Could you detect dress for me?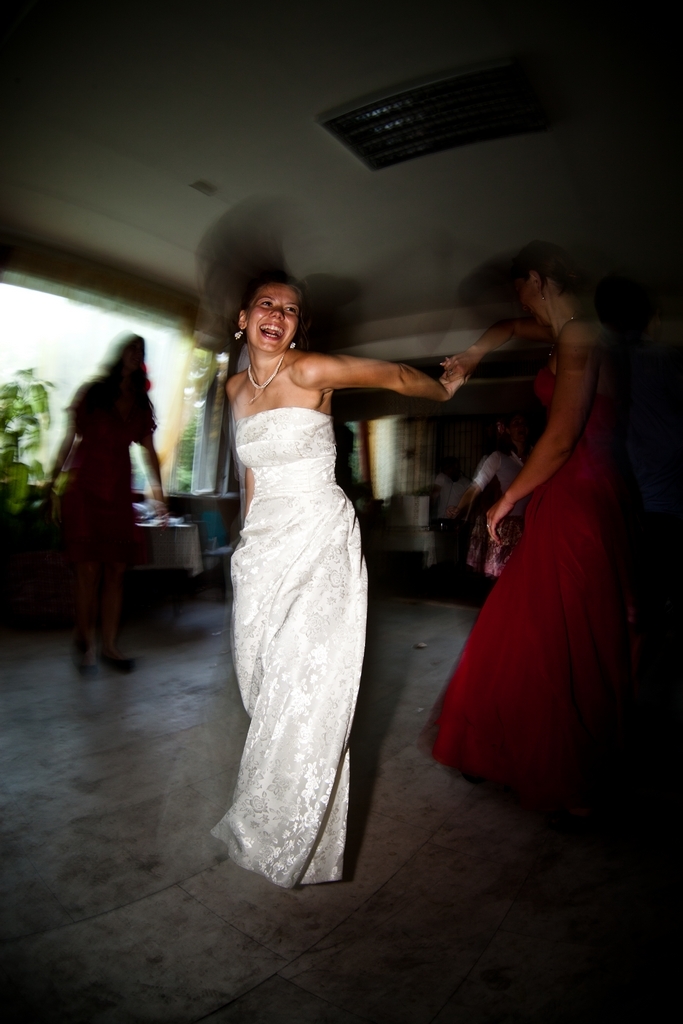
Detection result: {"x1": 420, "y1": 311, "x2": 646, "y2": 799}.
